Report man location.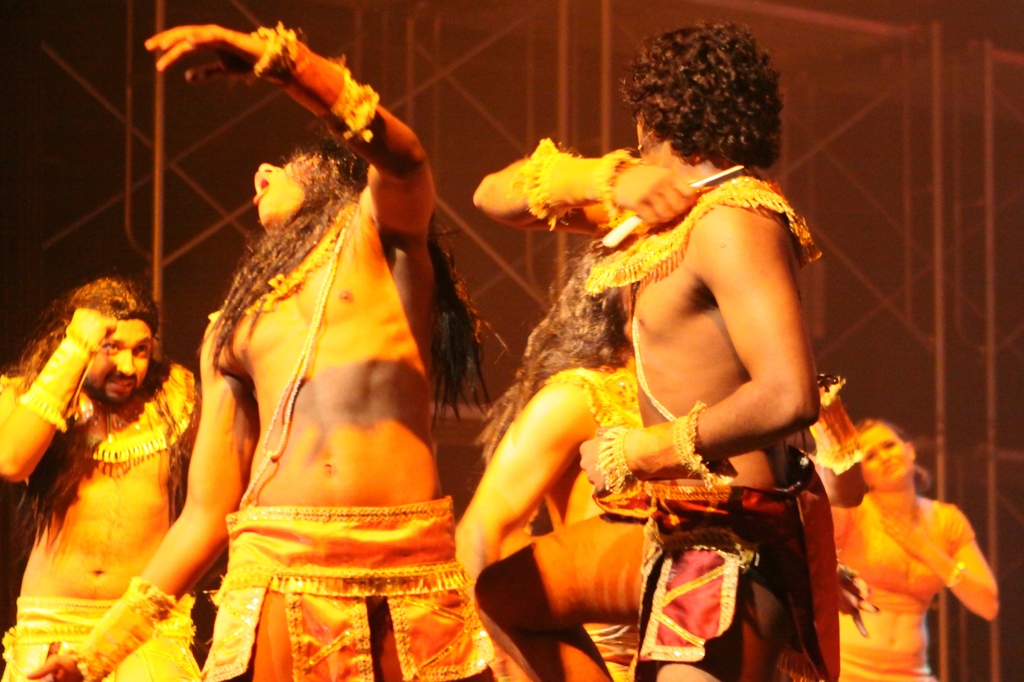
Report: detection(474, 25, 823, 681).
